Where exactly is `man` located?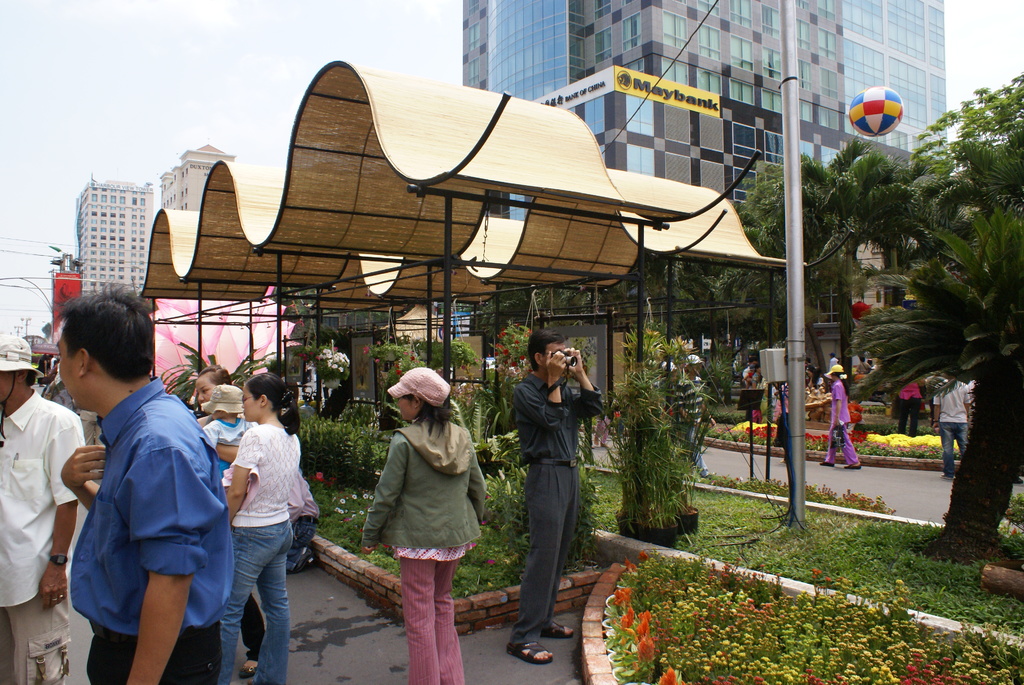
Its bounding box is box(930, 372, 977, 484).
